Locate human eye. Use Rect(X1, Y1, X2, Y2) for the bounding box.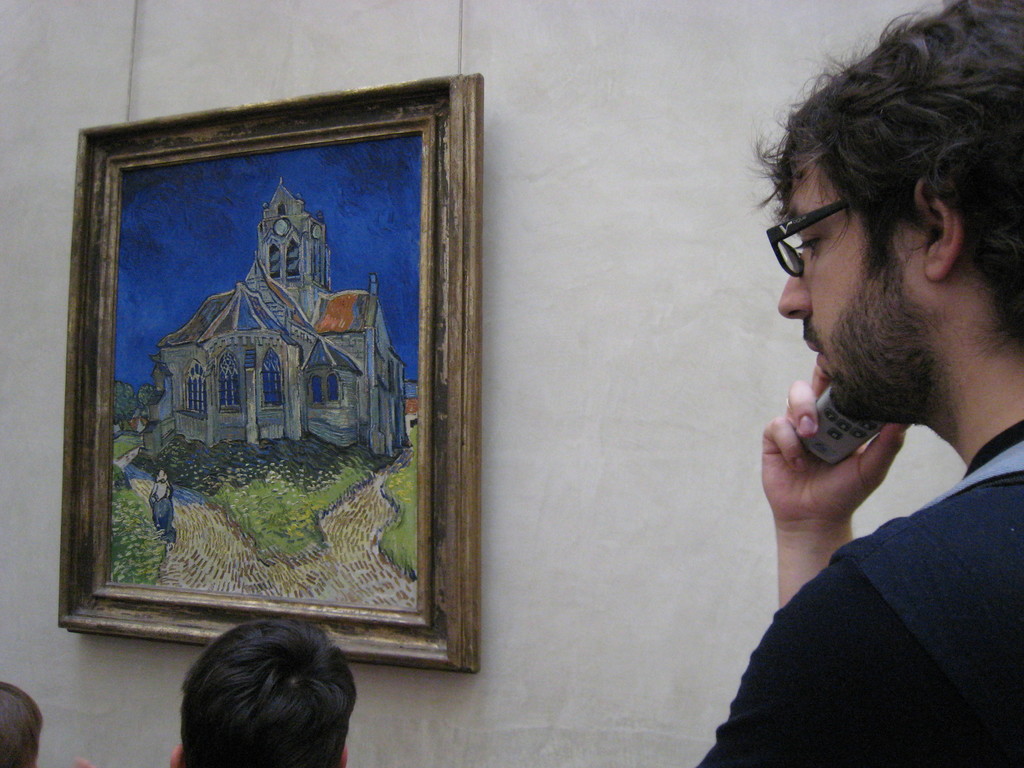
Rect(797, 232, 826, 264).
